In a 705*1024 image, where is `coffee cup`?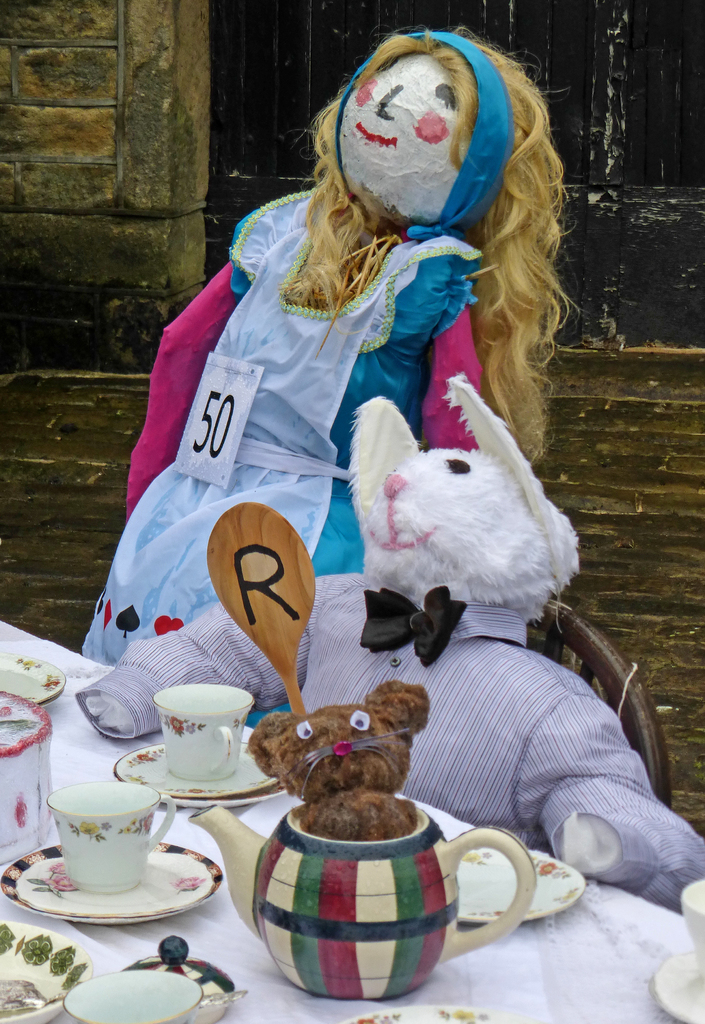
156 684 254 778.
